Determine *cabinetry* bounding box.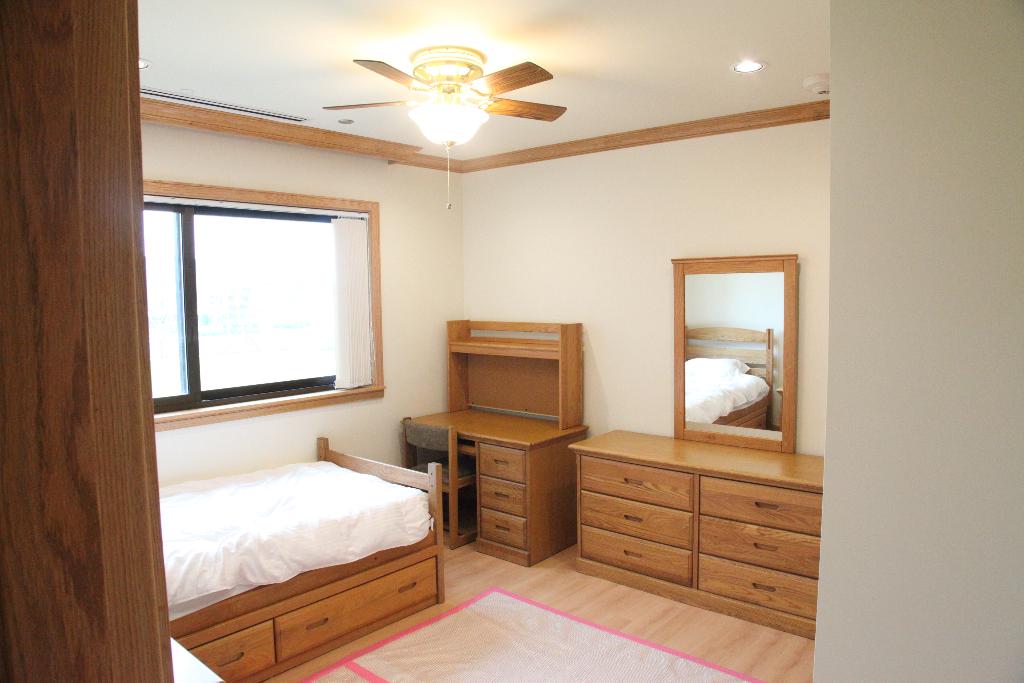
Determined: {"left": 694, "top": 515, "right": 820, "bottom": 580}.
